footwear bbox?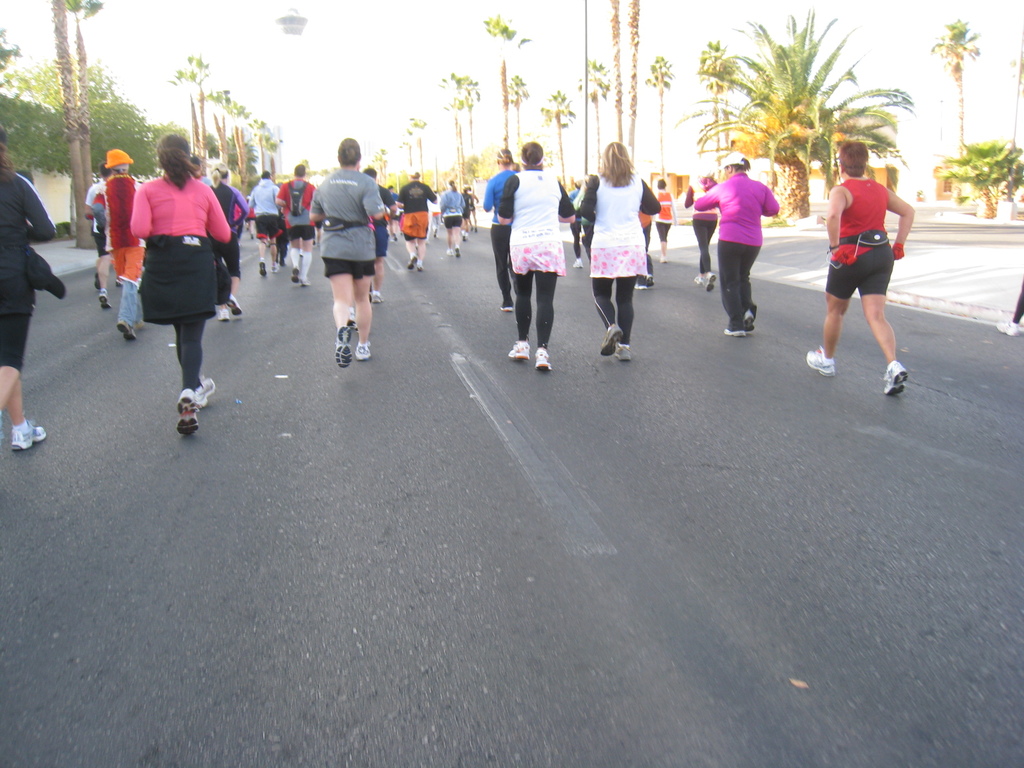
rect(100, 292, 113, 311)
